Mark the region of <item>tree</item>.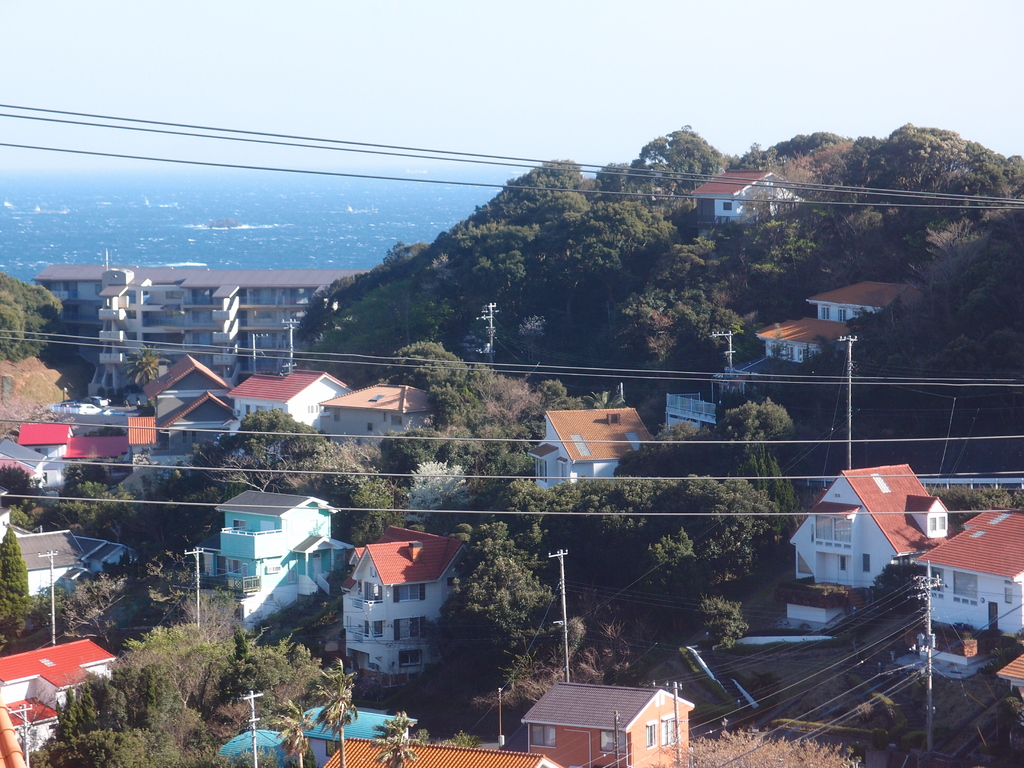
Region: box(0, 276, 67, 363).
